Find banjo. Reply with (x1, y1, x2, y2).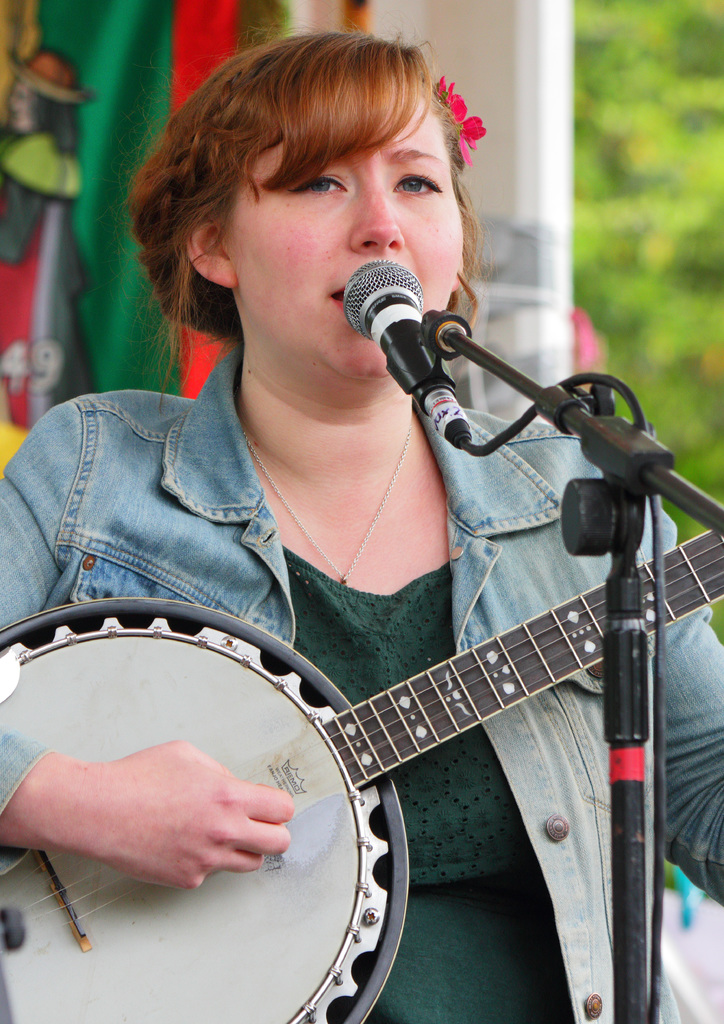
(0, 520, 723, 1023).
